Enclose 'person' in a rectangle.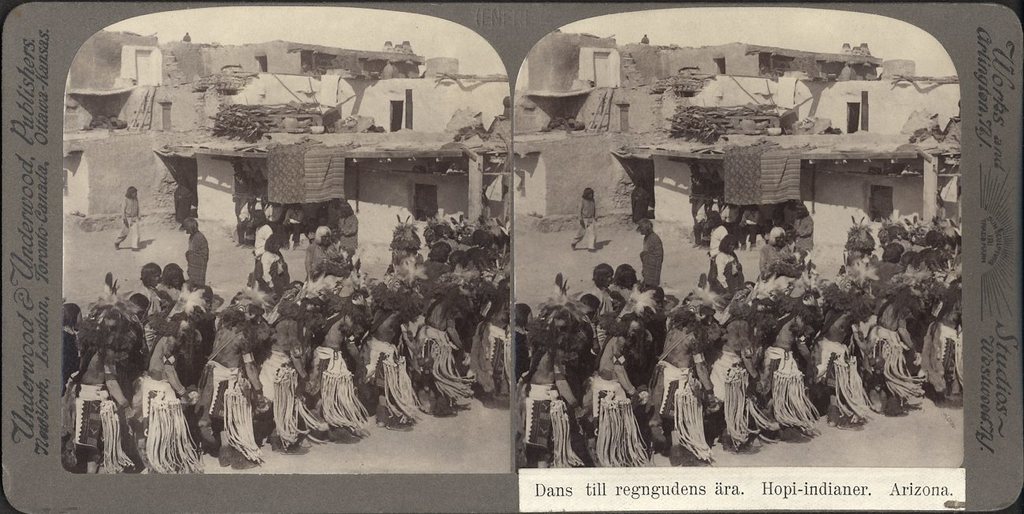
crop(195, 300, 268, 471).
